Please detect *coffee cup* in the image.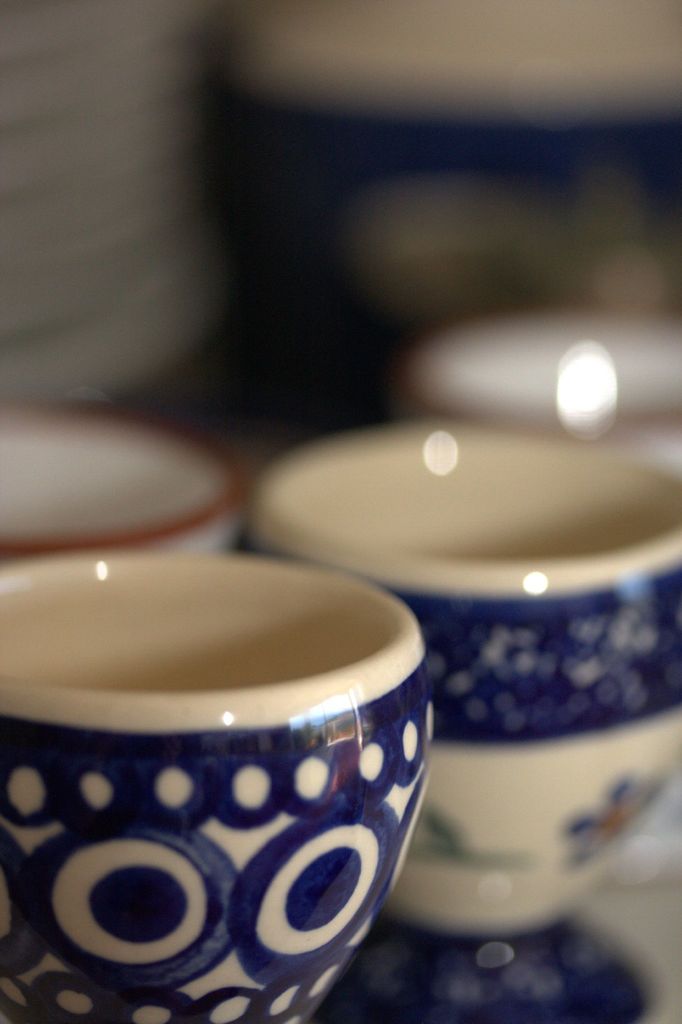
BBox(249, 420, 681, 934).
